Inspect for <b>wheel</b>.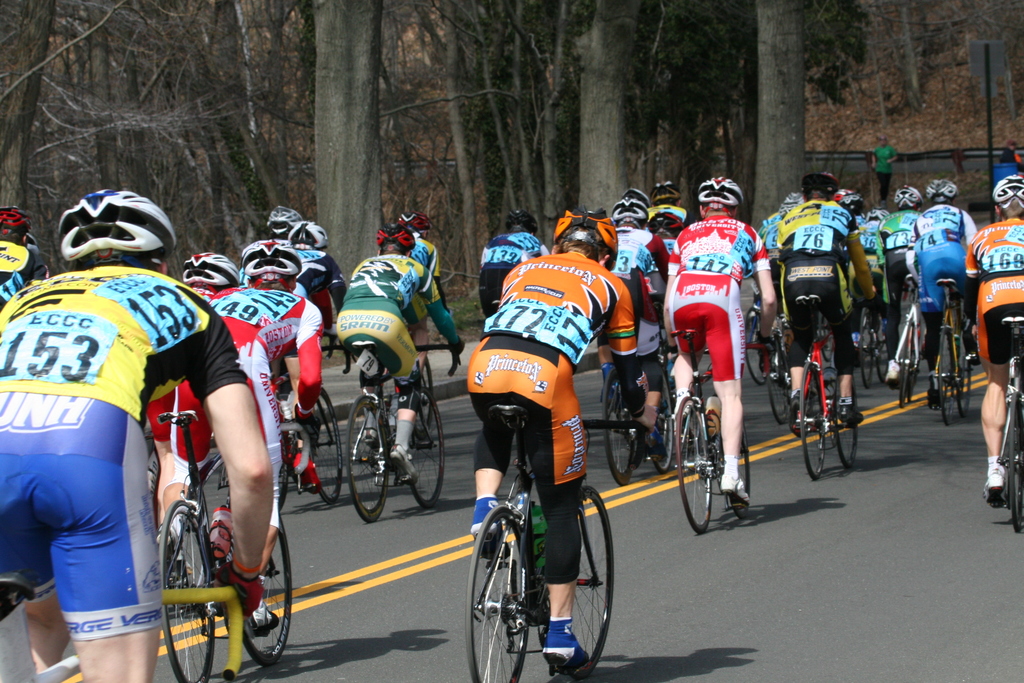
Inspection: pyautogui.locateOnScreen(548, 483, 612, 676).
